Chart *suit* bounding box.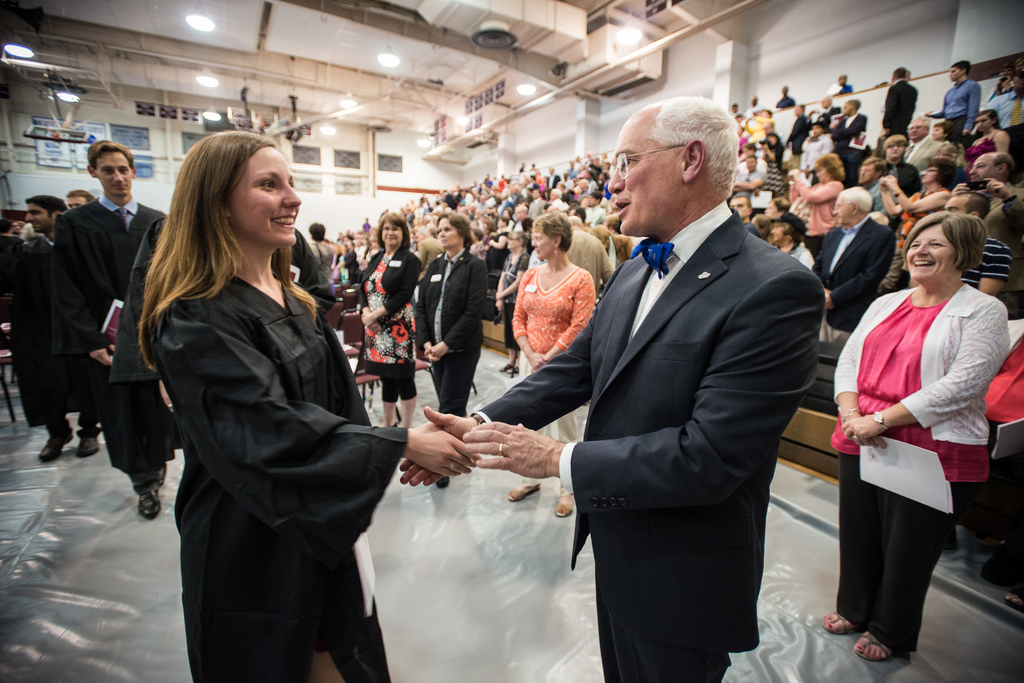
Charted: 542/101/824/682.
